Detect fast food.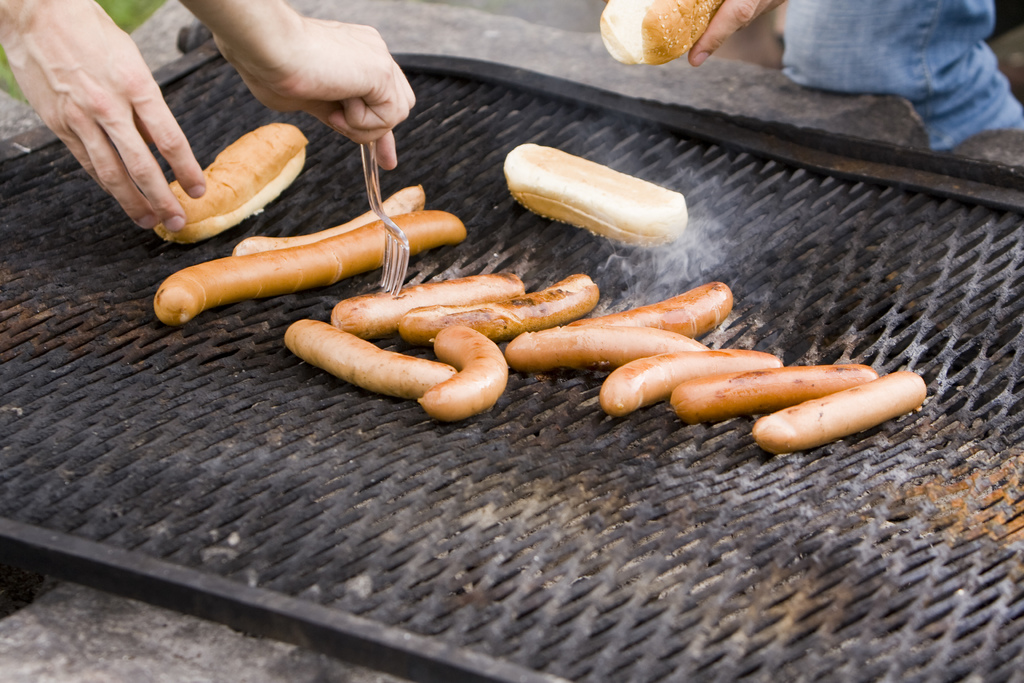
Detected at (x1=670, y1=366, x2=875, y2=419).
